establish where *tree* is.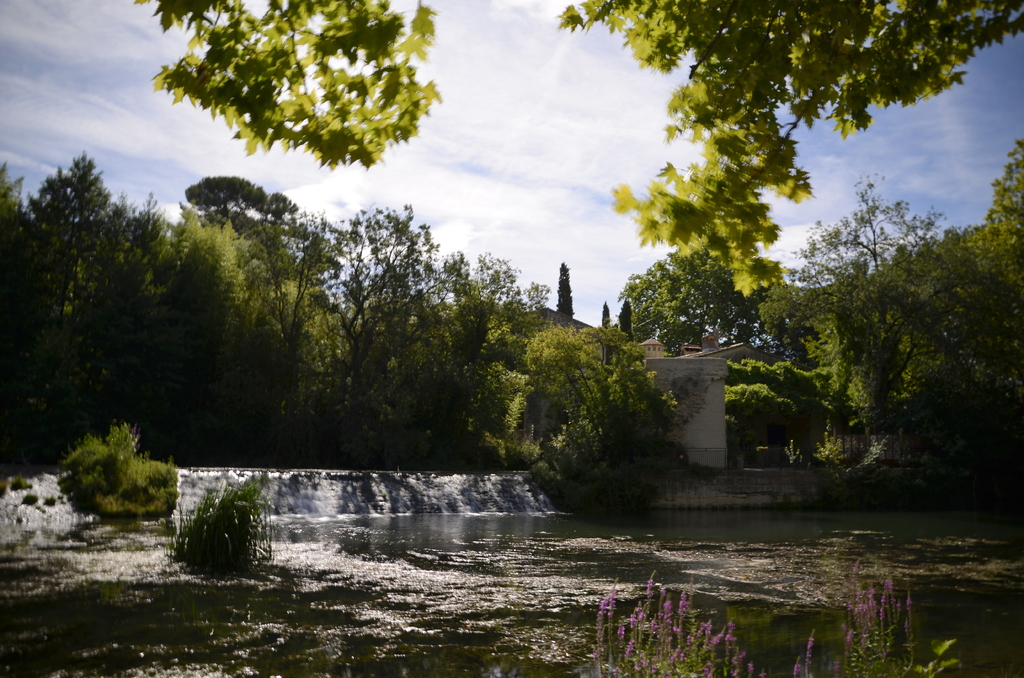
Established at bbox=(134, 0, 445, 172).
